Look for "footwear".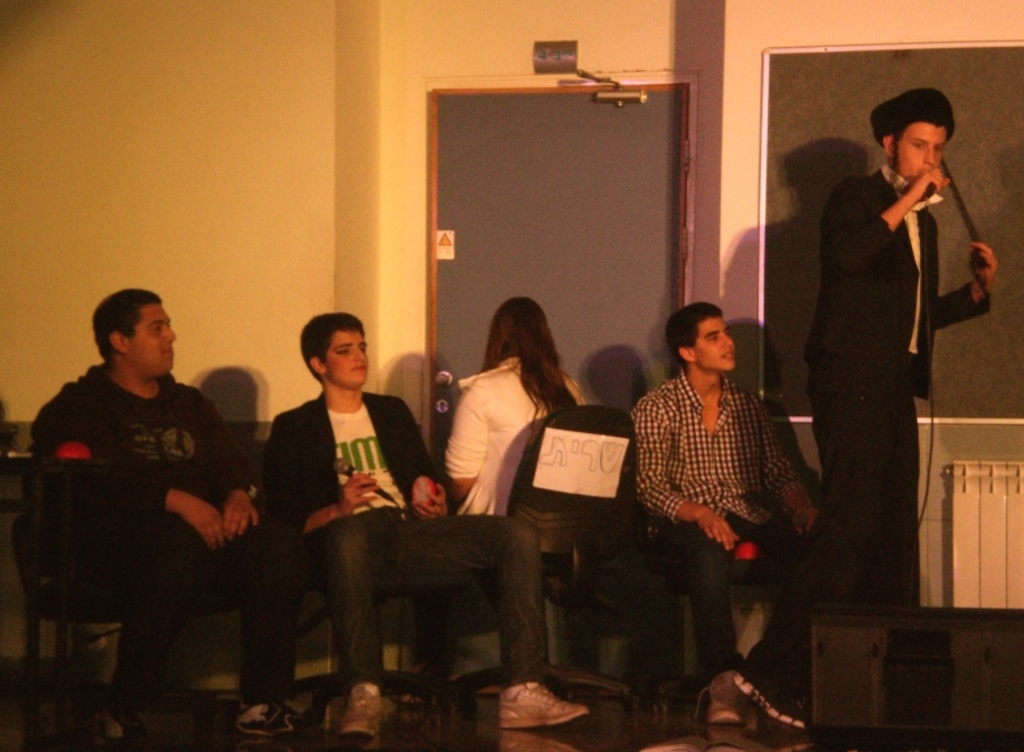
Found: (493, 680, 593, 732).
